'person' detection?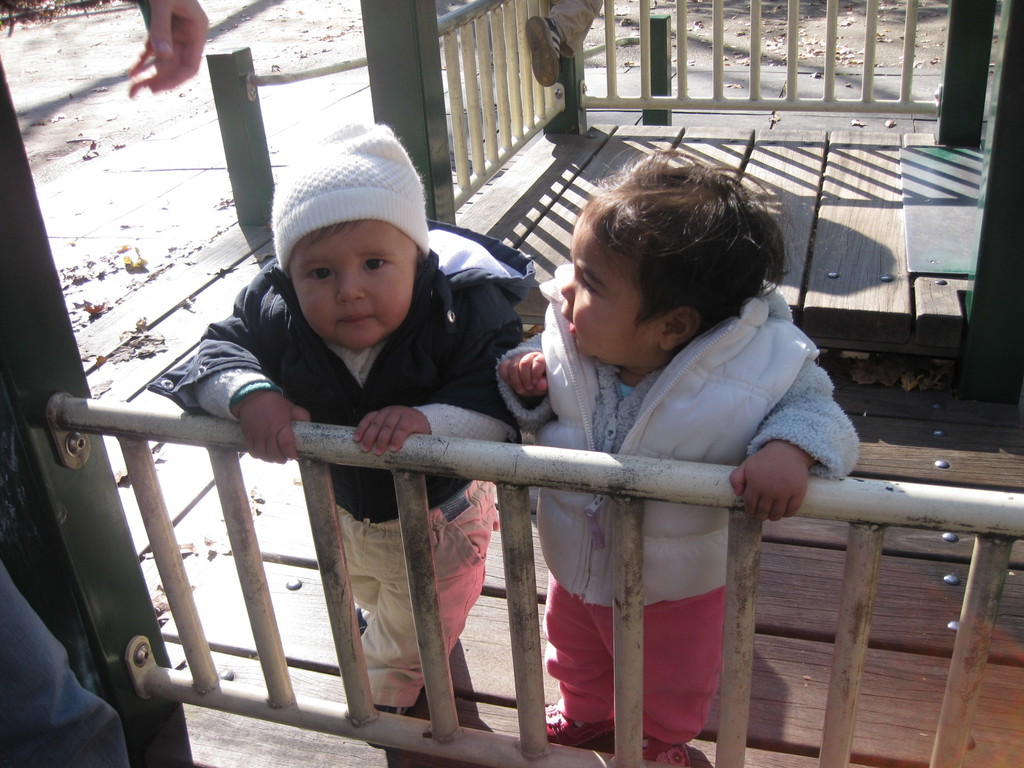
box=[146, 118, 538, 716]
